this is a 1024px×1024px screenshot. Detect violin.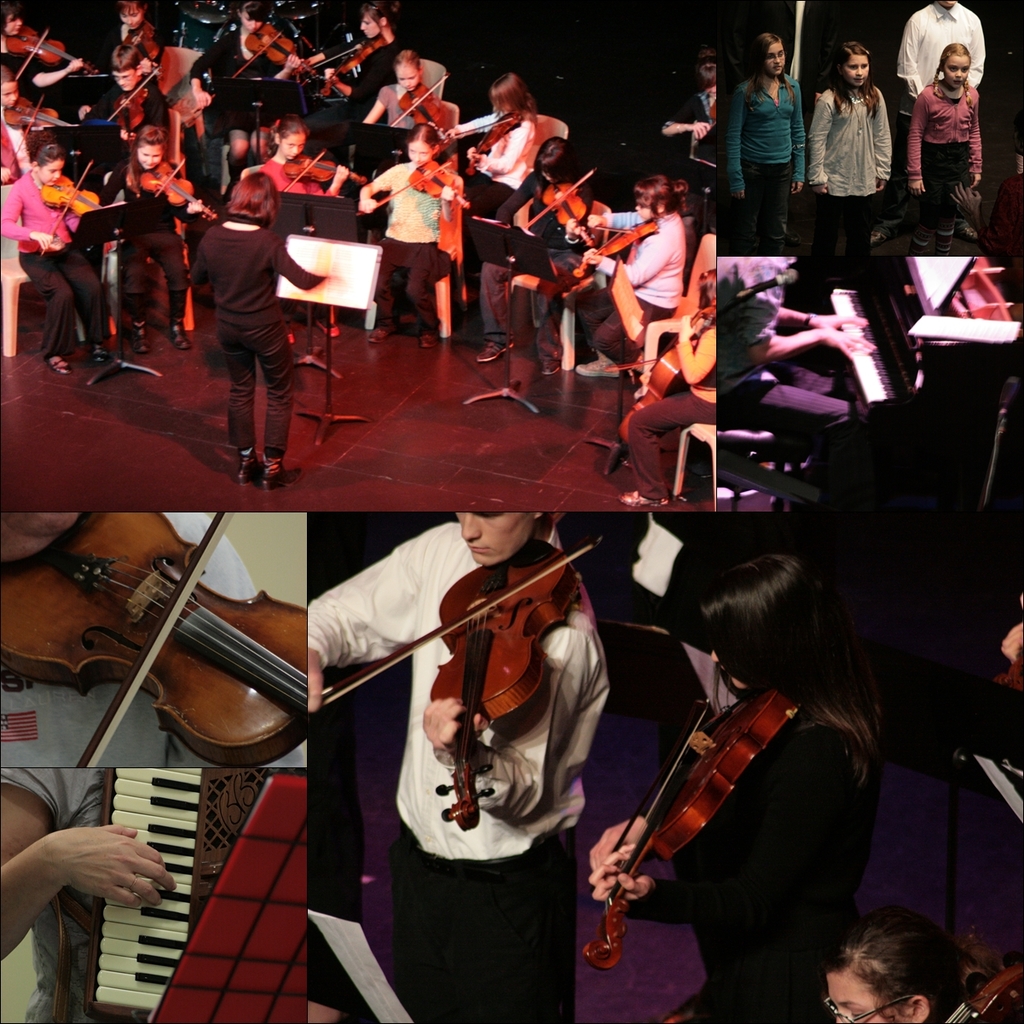
[x1=939, y1=965, x2=1021, y2=1023].
